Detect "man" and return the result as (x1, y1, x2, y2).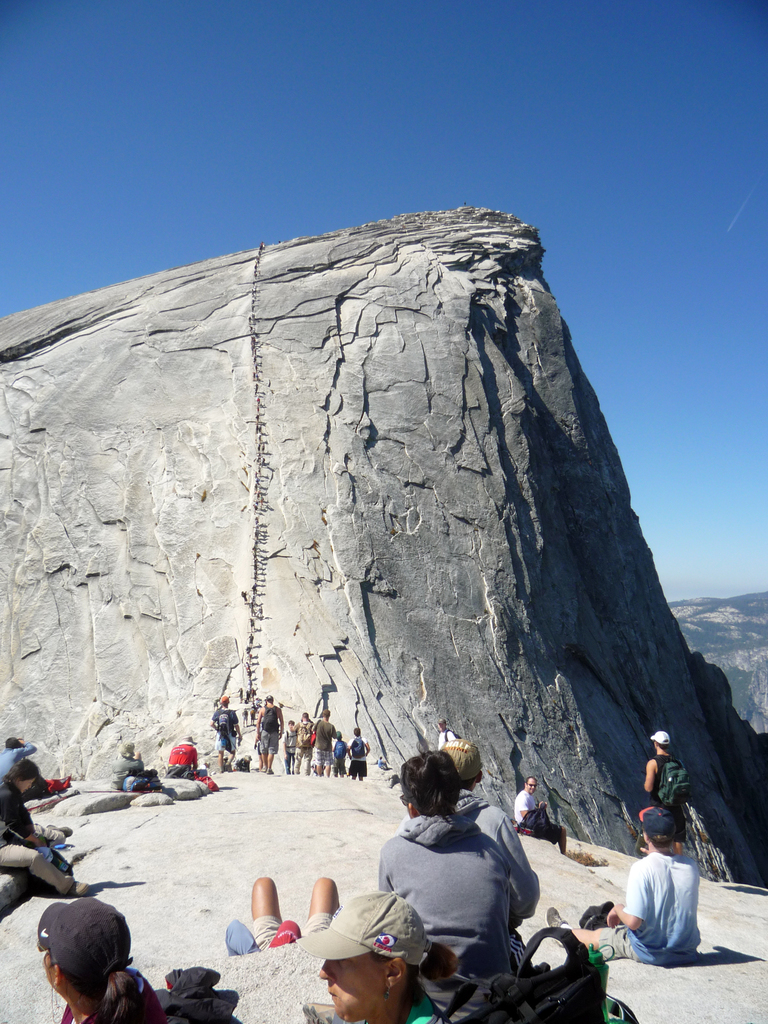
(625, 822, 728, 968).
